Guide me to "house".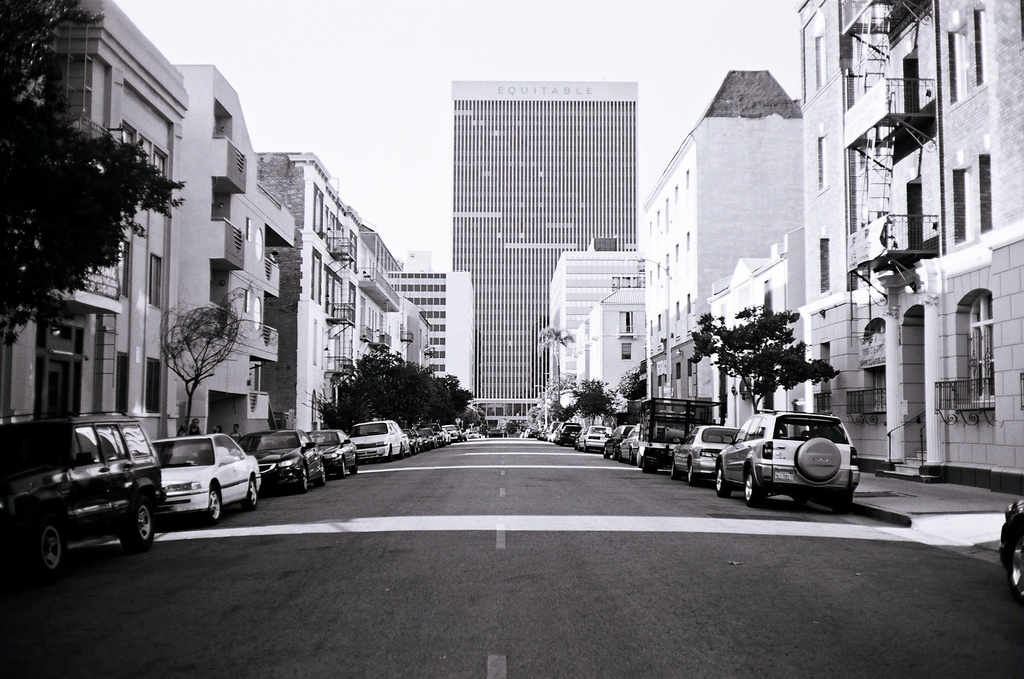
Guidance: [171,62,294,451].
